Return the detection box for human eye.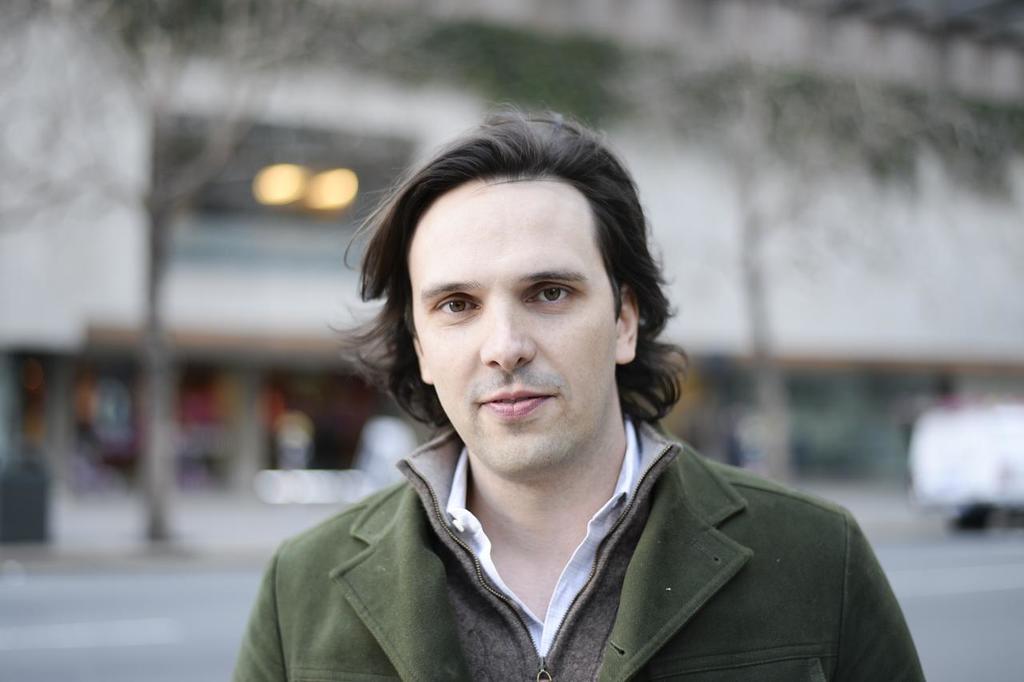
select_region(524, 280, 578, 311).
